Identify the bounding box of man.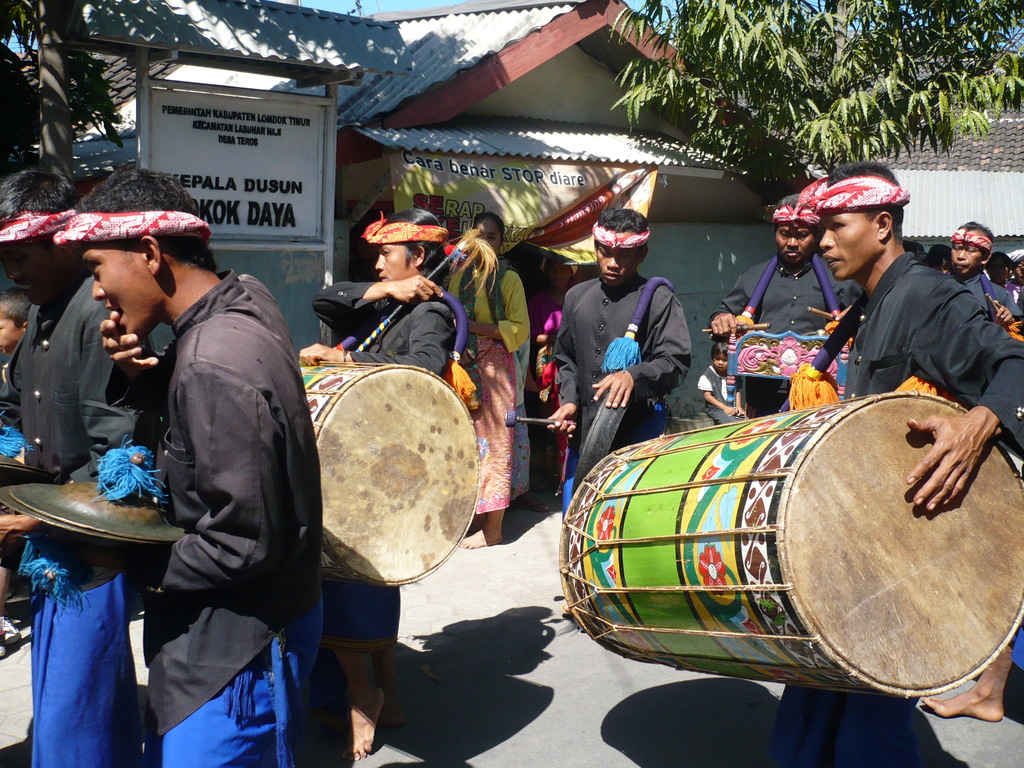
943 222 1022 325.
